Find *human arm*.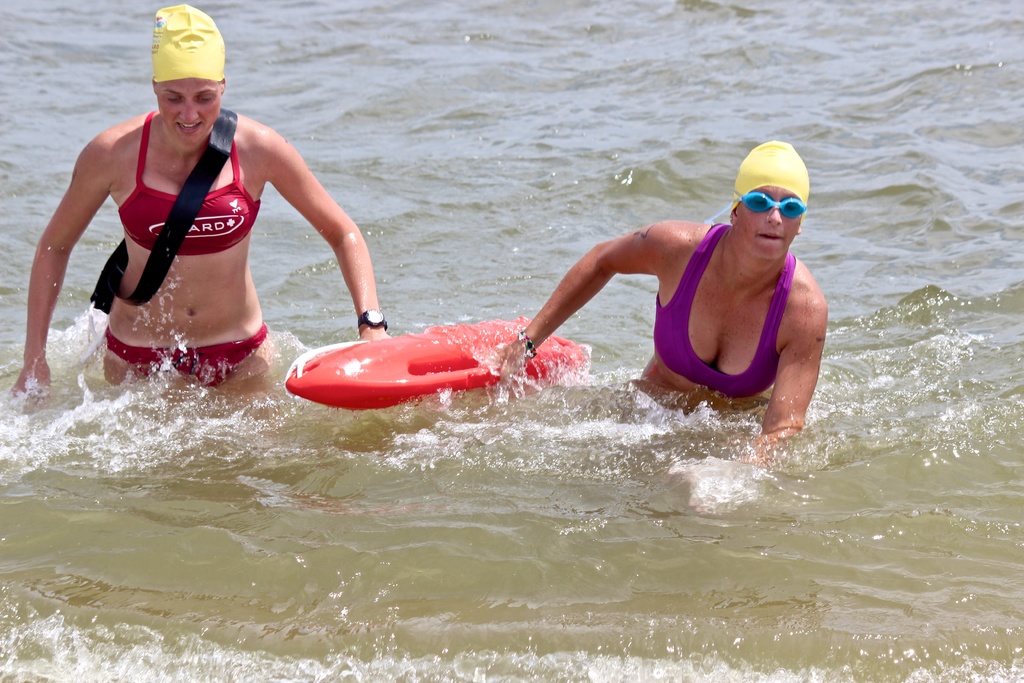
{"left": 499, "top": 212, "right": 670, "bottom": 387}.
